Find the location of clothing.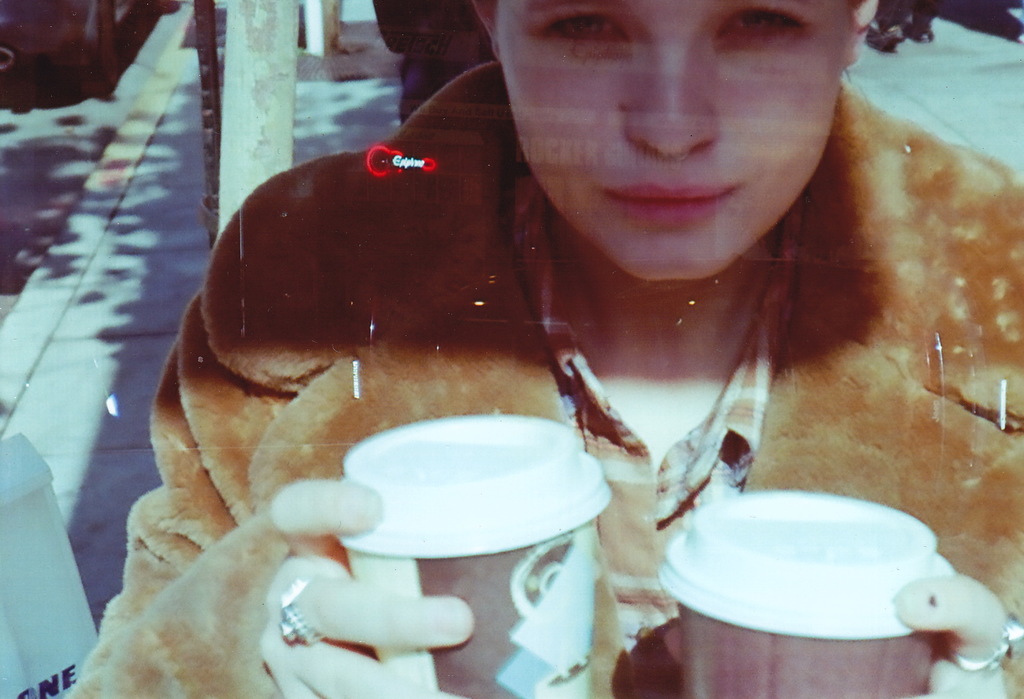
Location: locate(64, 53, 1023, 698).
